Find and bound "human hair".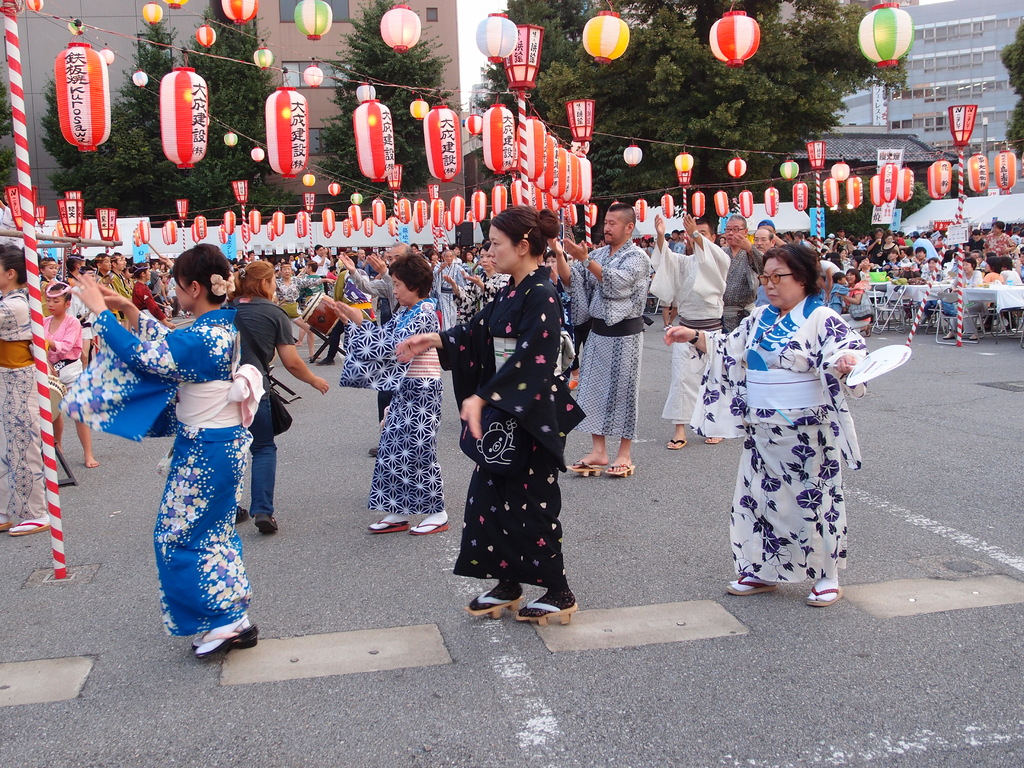
Bound: <bbox>169, 238, 236, 301</bbox>.
